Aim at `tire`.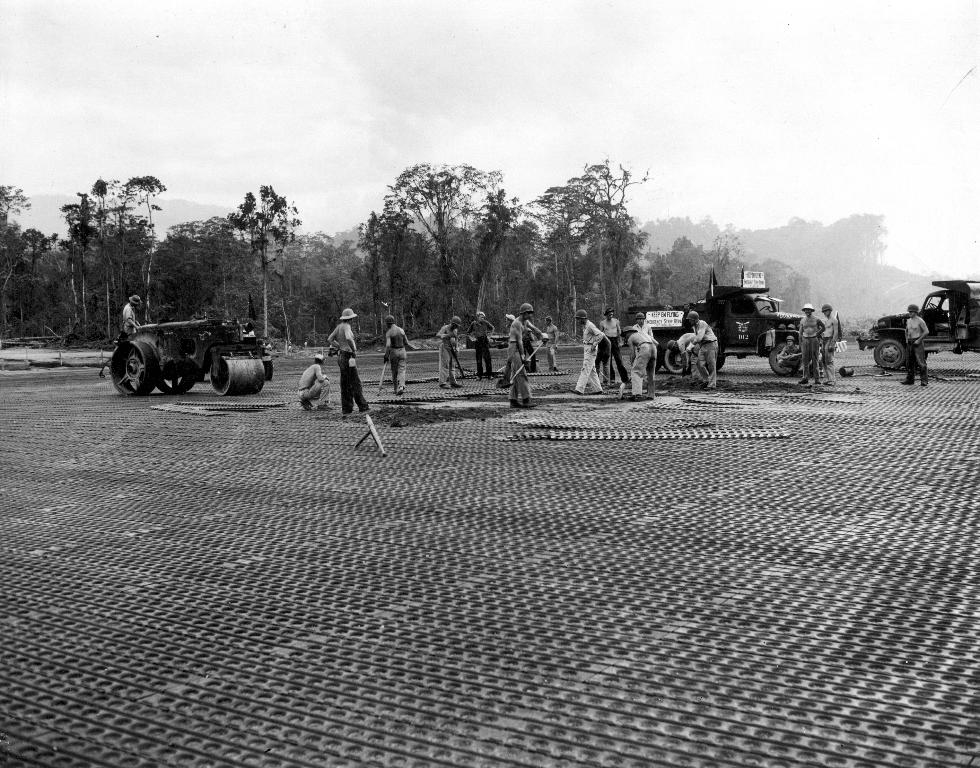
Aimed at crop(657, 342, 701, 371).
